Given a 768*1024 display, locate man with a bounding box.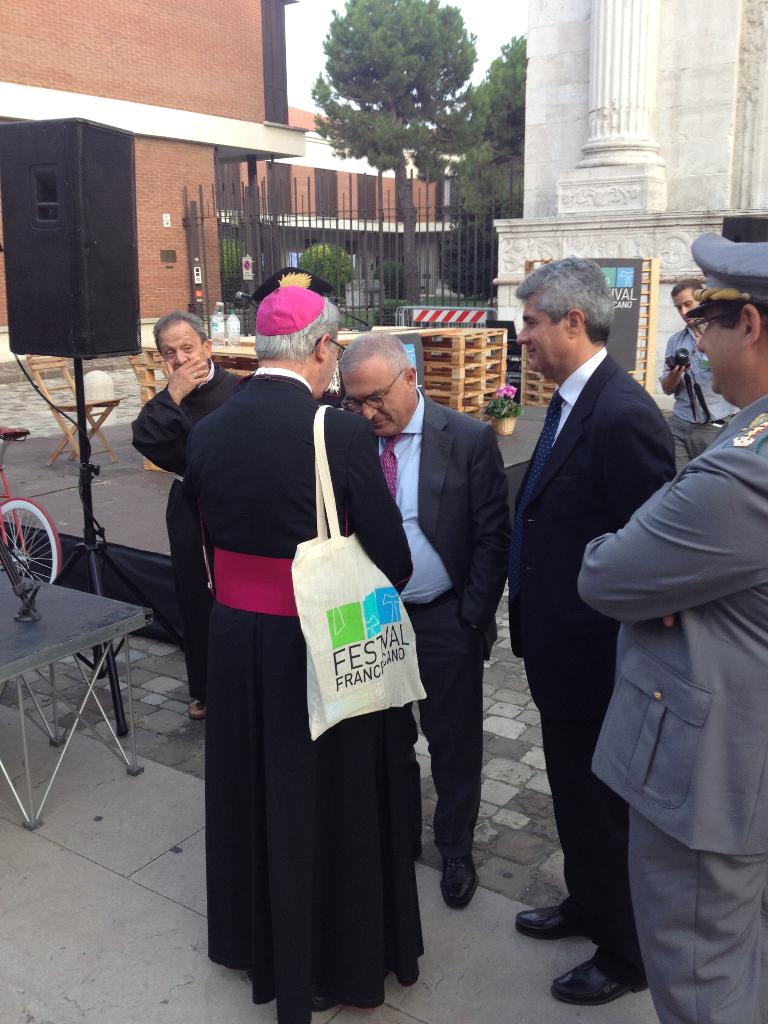
Located: detection(130, 310, 240, 714).
